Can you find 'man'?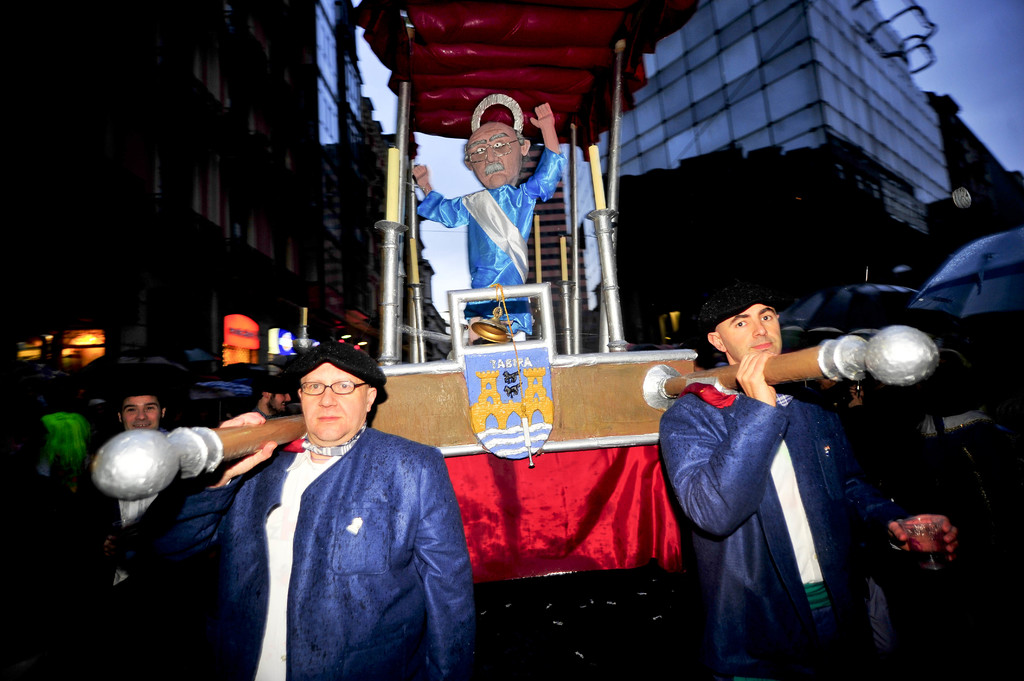
Yes, bounding box: locate(176, 332, 471, 677).
